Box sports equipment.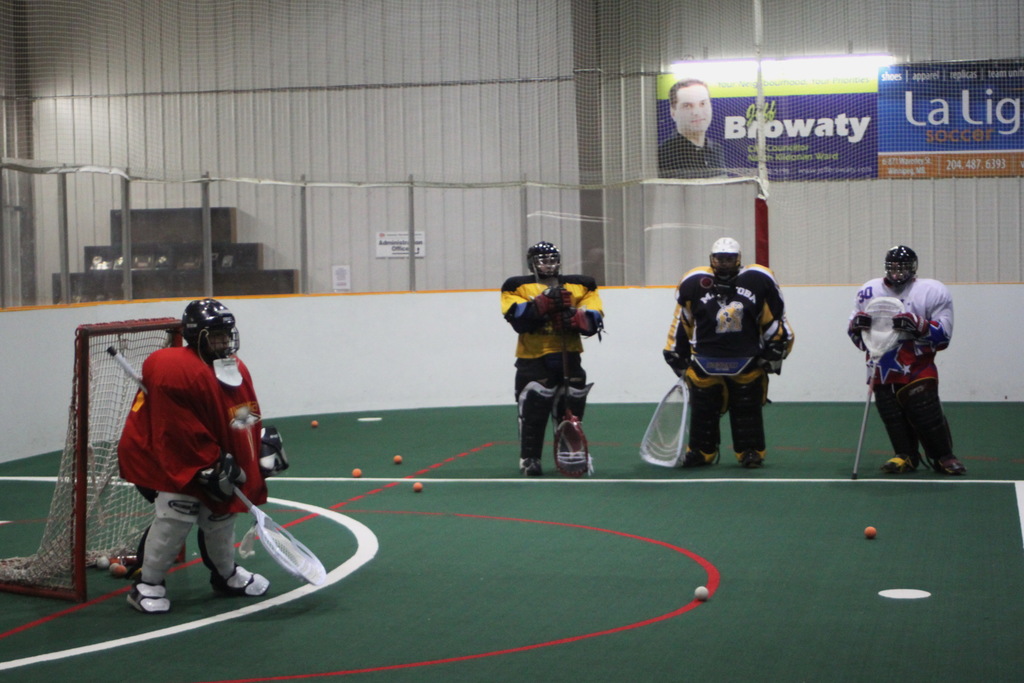
{"left": 257, "top": 425, "right": 292, "bottom": 477}.
